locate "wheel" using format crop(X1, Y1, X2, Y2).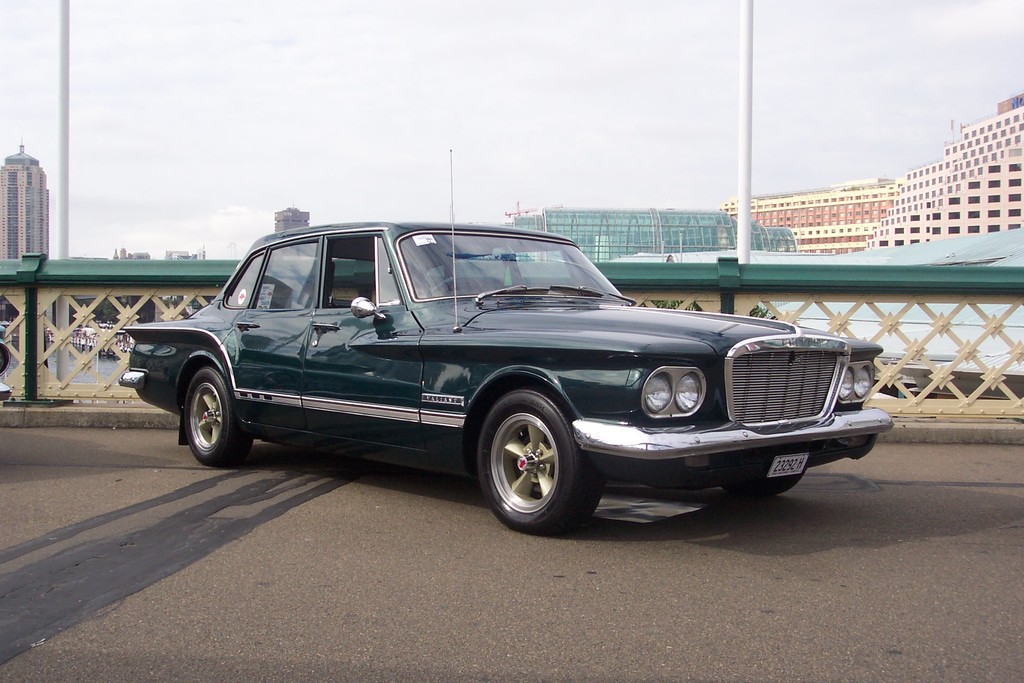
crop(426, 274, 485, 302).
